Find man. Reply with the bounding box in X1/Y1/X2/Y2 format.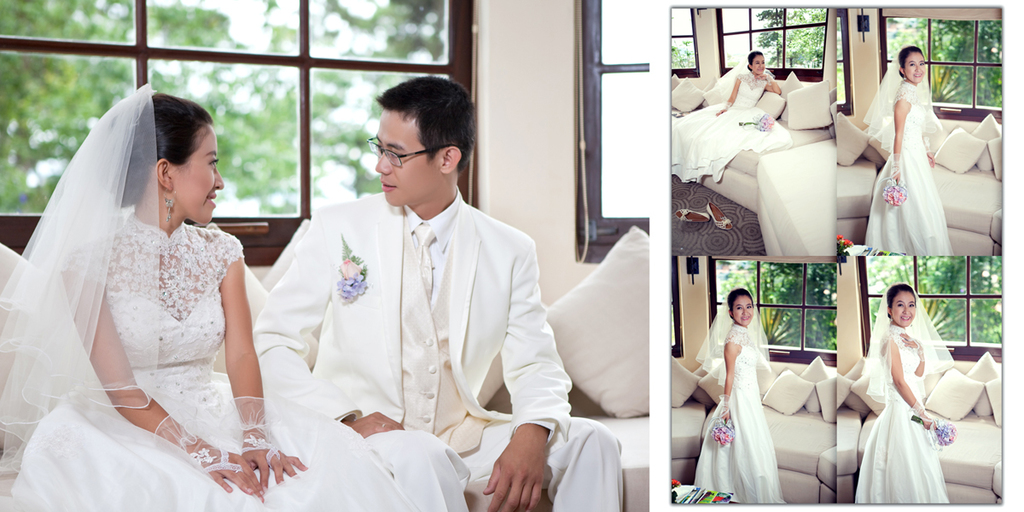
255/78/561/486.
